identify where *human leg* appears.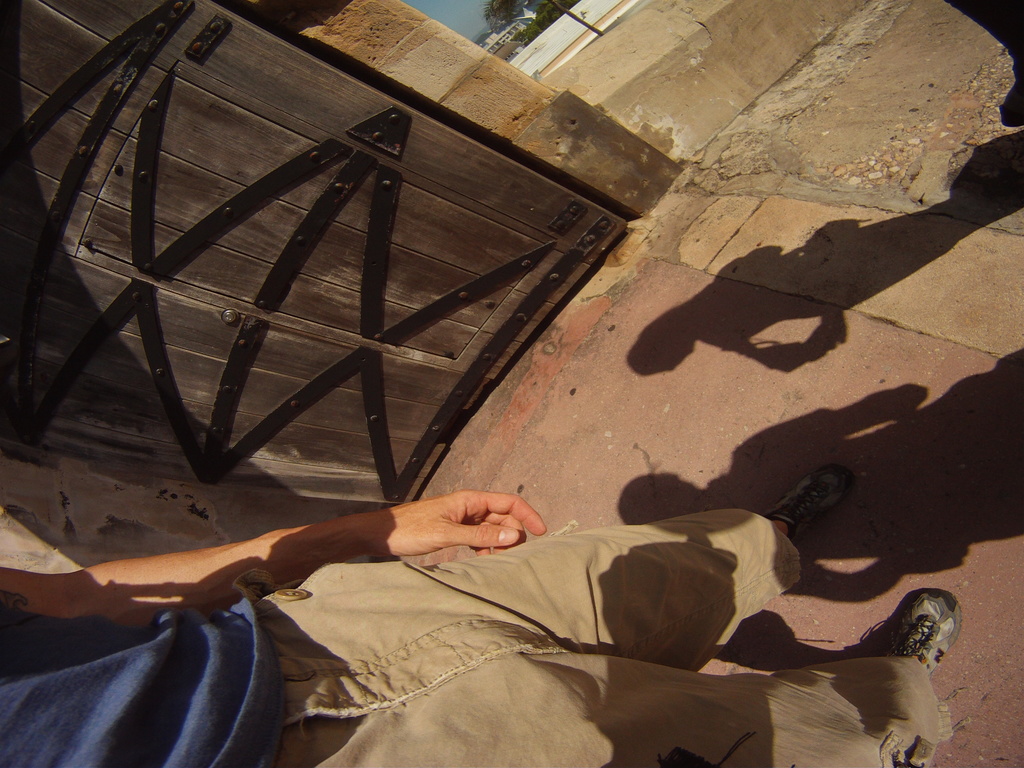
Appears at bbox(273, 587, 966, 767).
